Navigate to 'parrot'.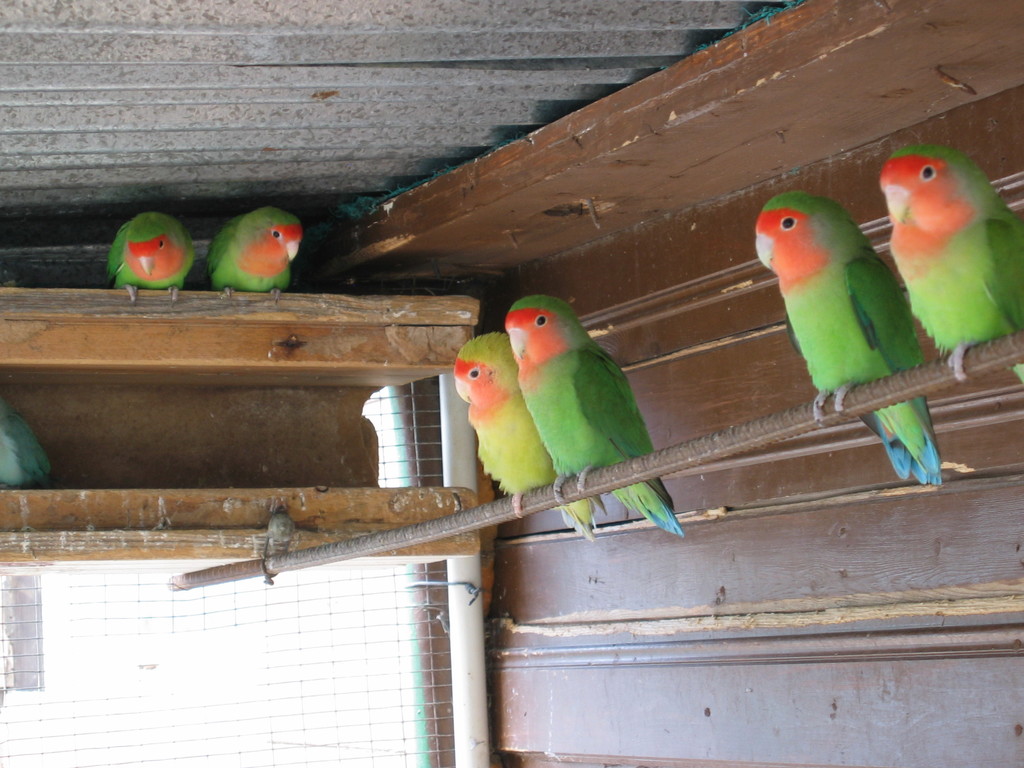
Navigation target: (0,401,58,491).
